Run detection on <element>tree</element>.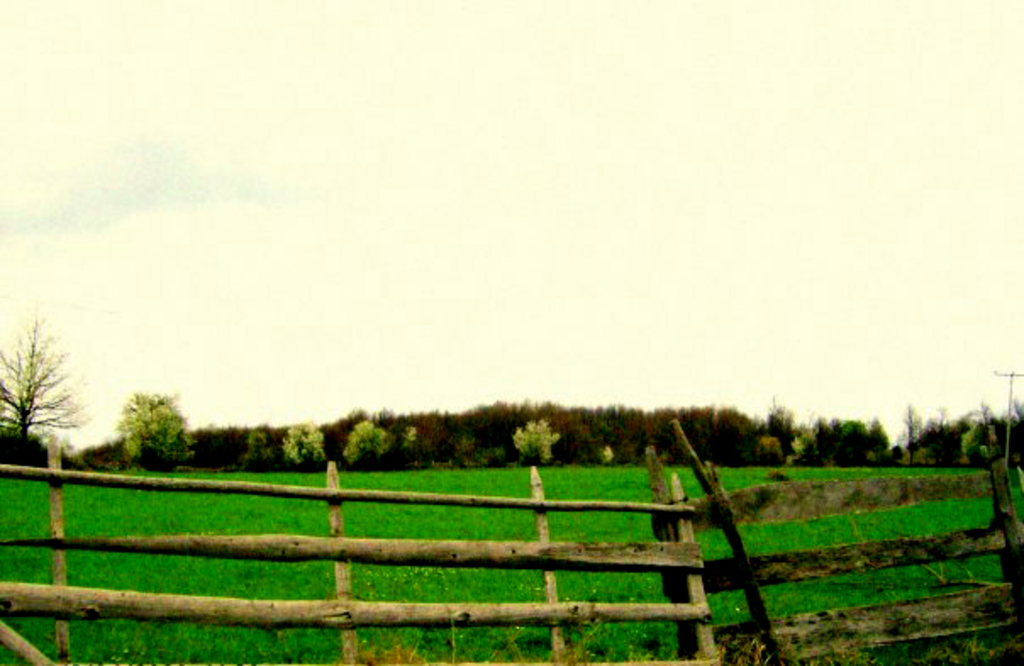
Result: (left=517, top=424, right=558, bottom=464).
